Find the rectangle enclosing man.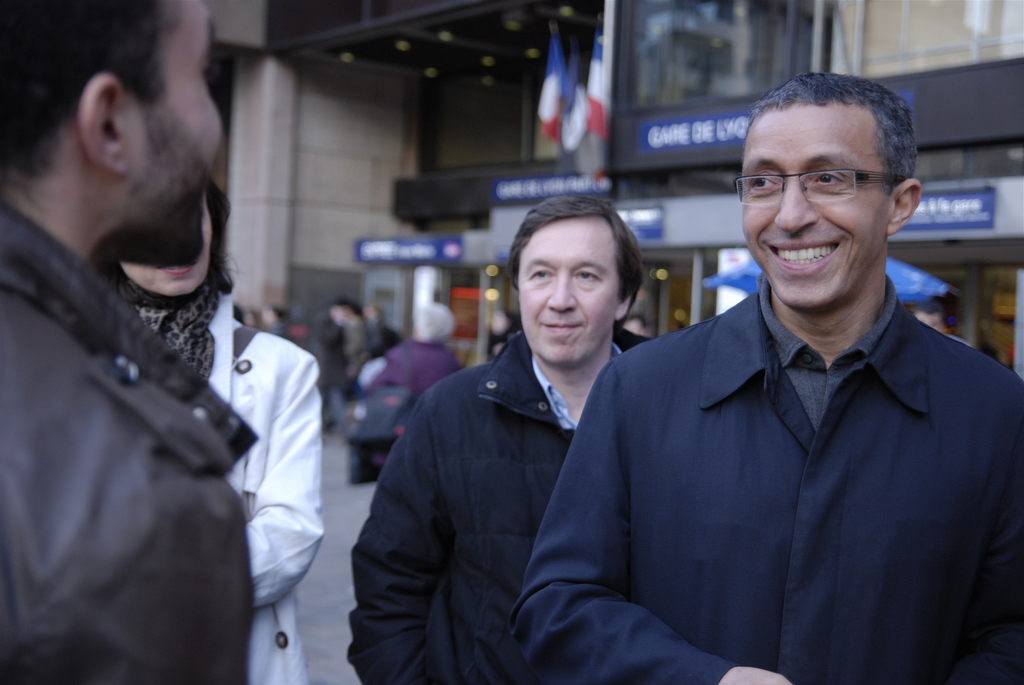
[x1=346, y1=200, x2=643, y2=684].
